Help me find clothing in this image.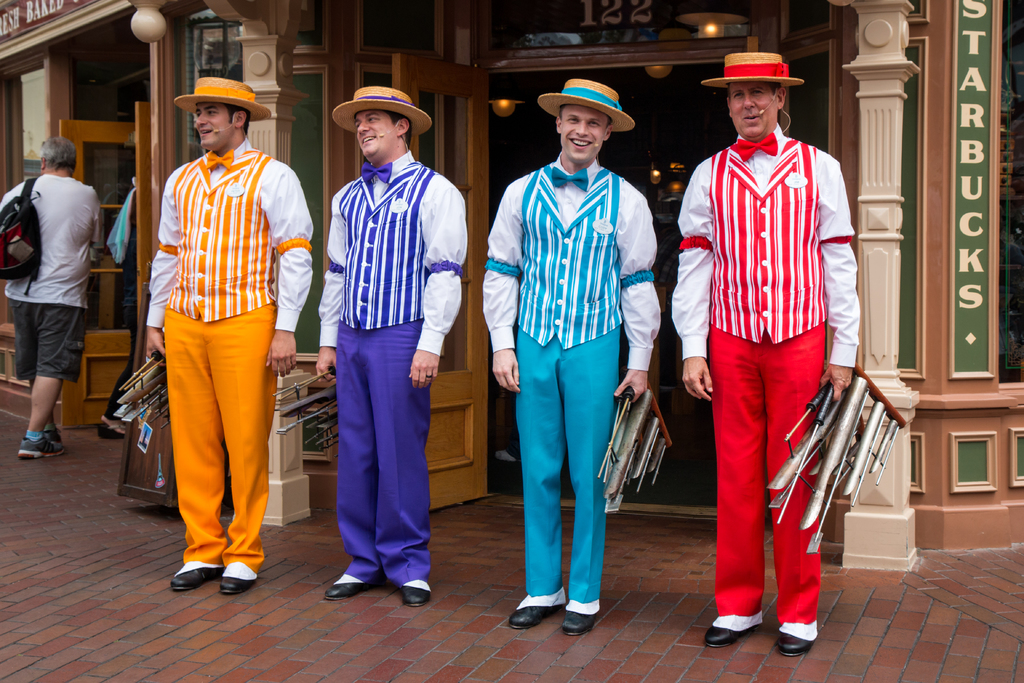
Found it: <bbox>476, 343, 612, 608</bbox>.
